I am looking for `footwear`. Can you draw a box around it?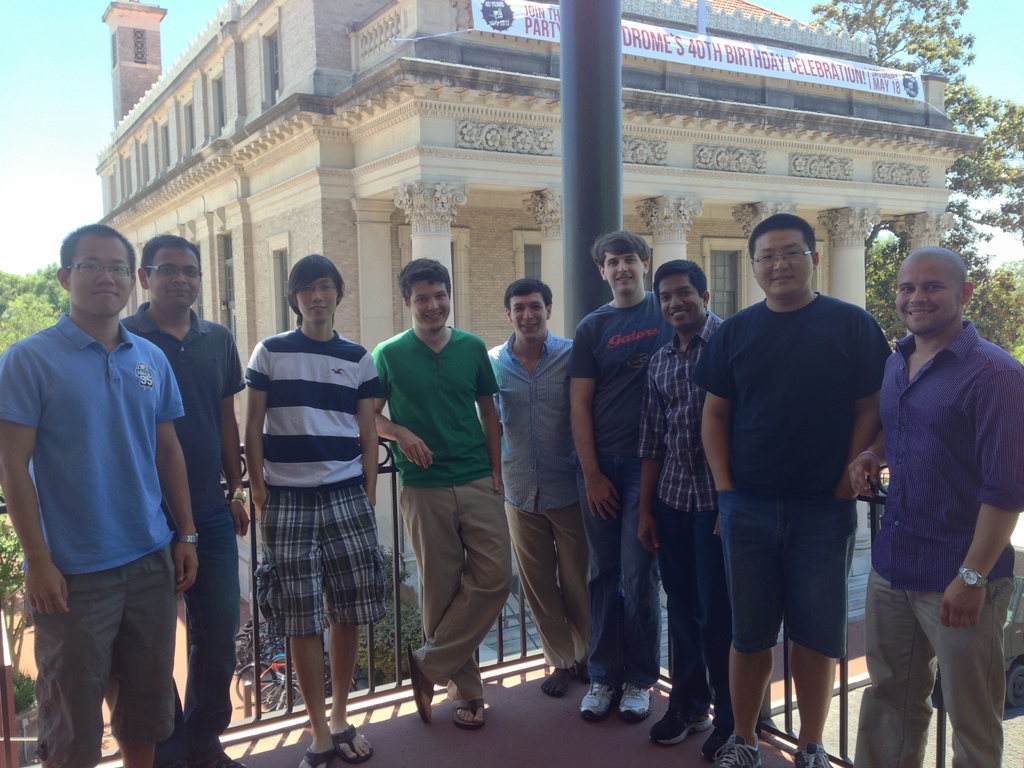
Sure, the bounding box is {"x1": 304, "y1": 743, "x2": 329, "y2": 767}.
